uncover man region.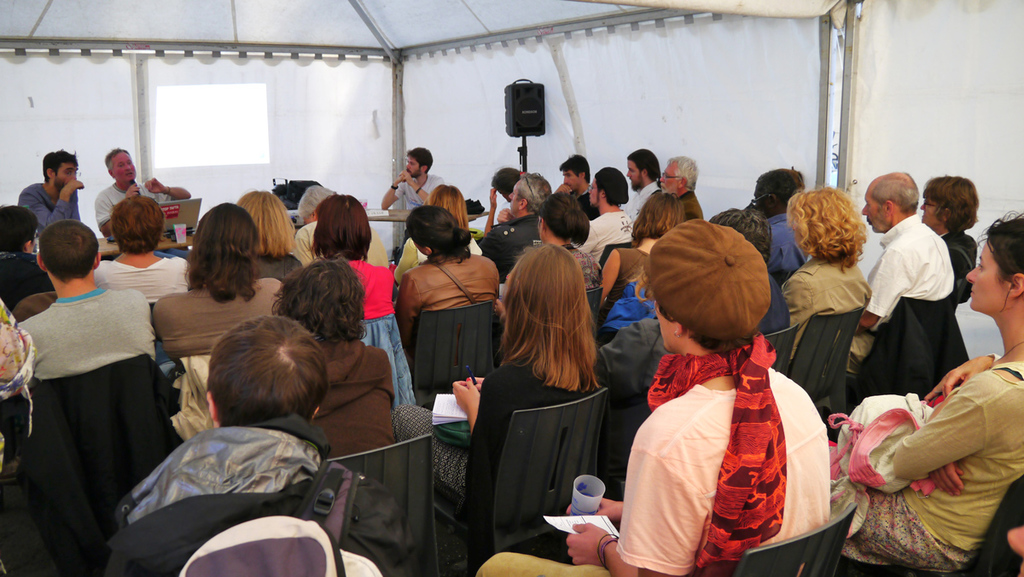
Uncovered: crop(96, 142, 195, 248).
